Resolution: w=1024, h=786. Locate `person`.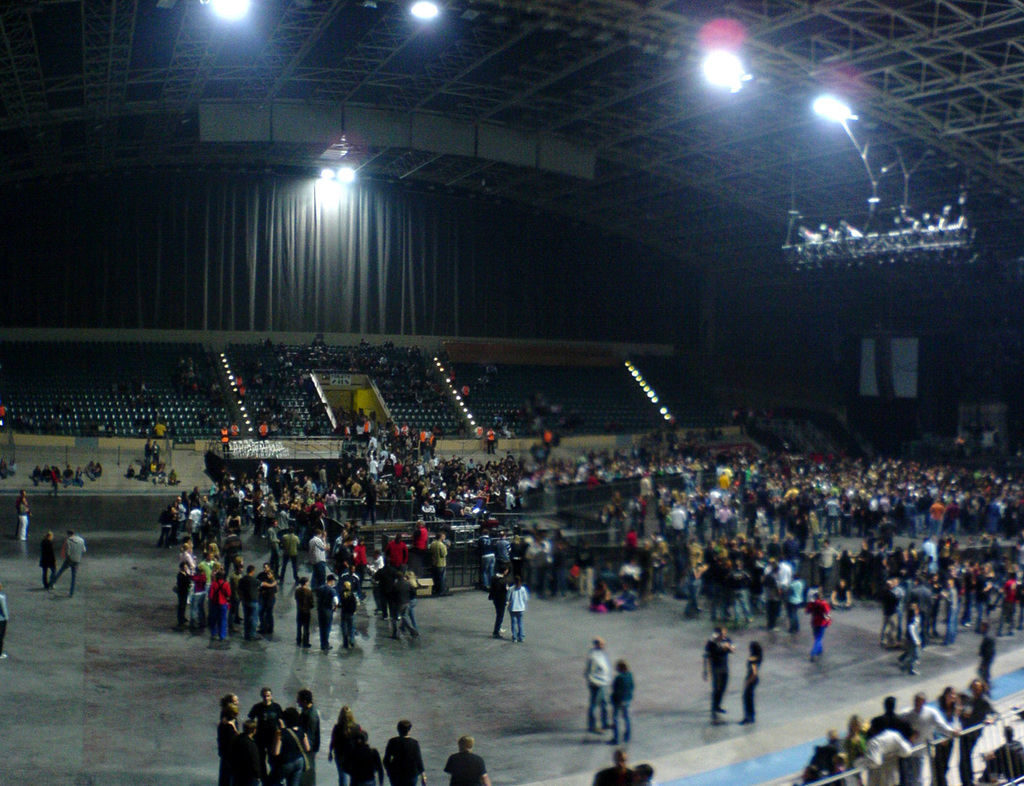
[x1=605, y1=655, x2=639, y2=747].
